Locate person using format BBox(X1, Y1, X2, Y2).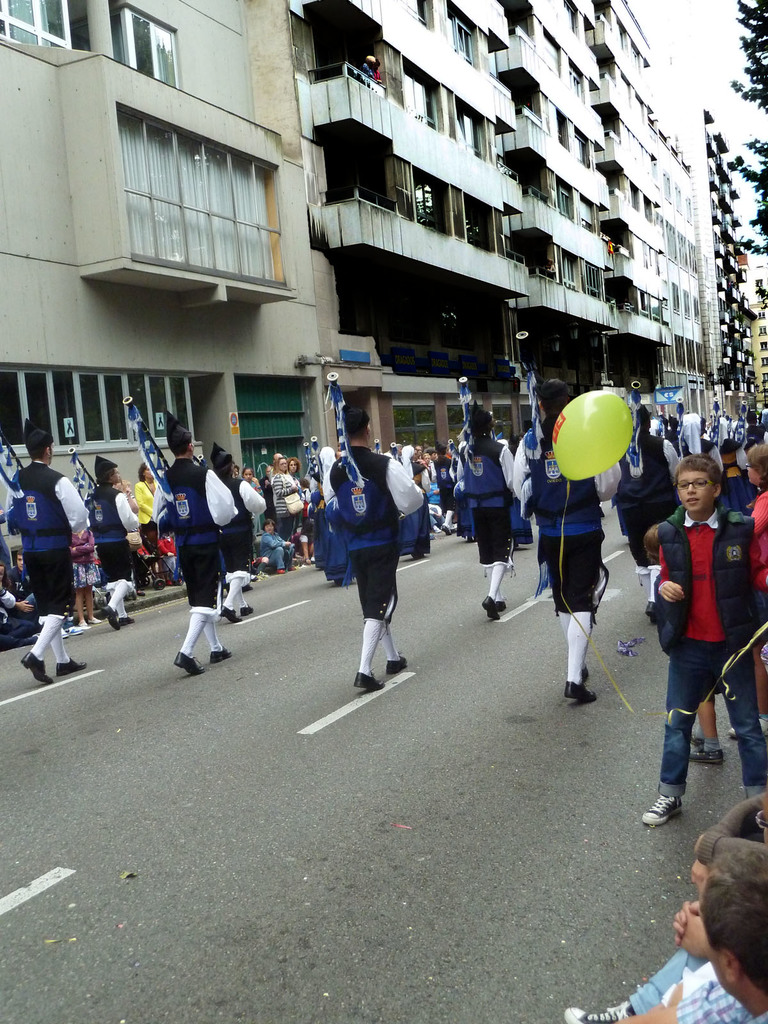
BBox(0, 545, 58, 648).
